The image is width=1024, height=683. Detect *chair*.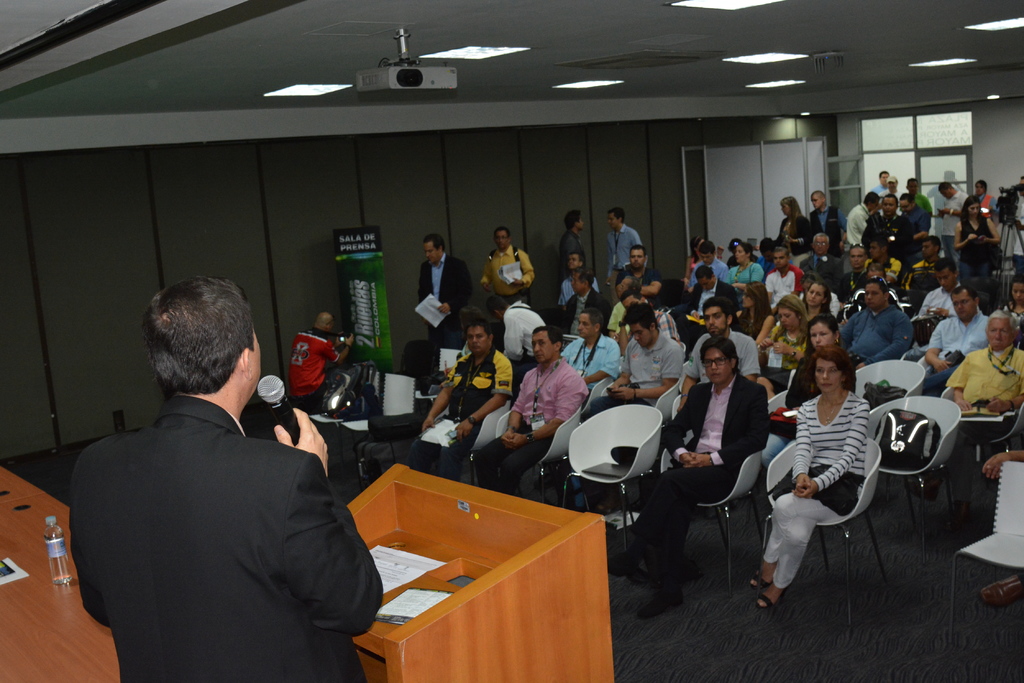
Detection: bbox(851, 358, 926, 419).
